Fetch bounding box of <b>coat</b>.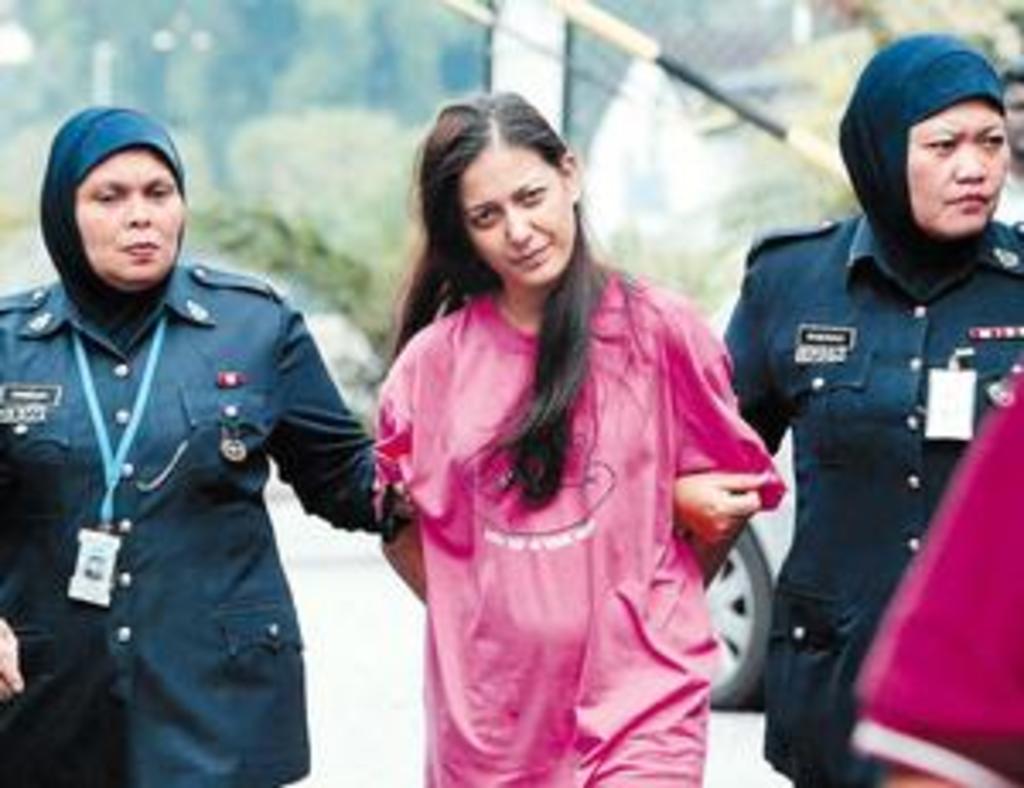
Bbox: 0, 259, 399, 785.
